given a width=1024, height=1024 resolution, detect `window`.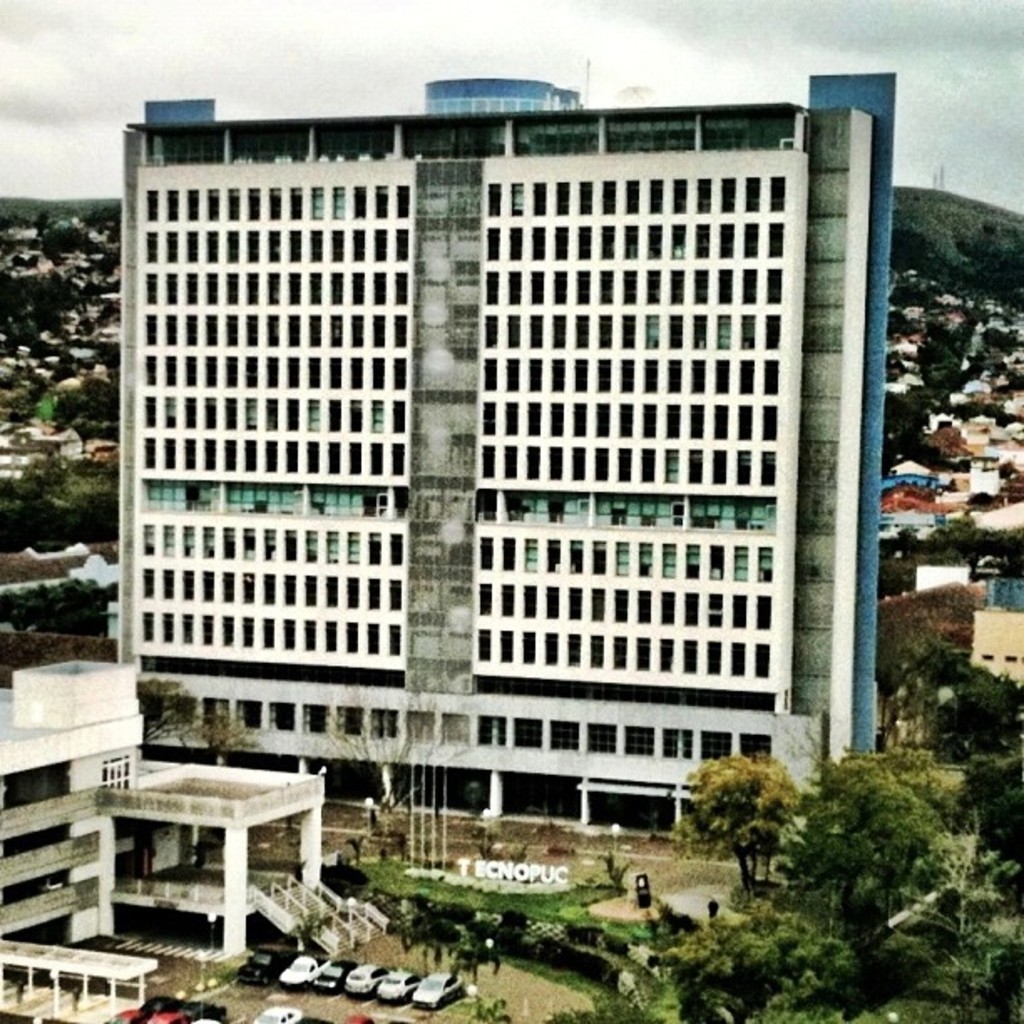
Rect(691, 730, 728, 766).
